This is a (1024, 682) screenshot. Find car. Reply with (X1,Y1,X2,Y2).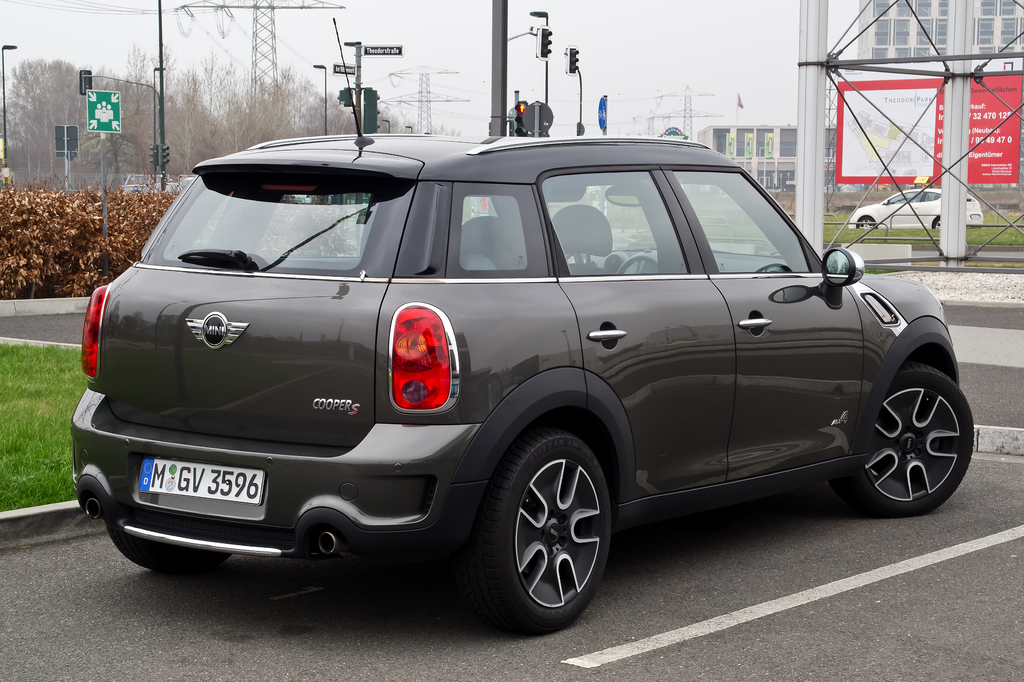
(853,184,983,234).
